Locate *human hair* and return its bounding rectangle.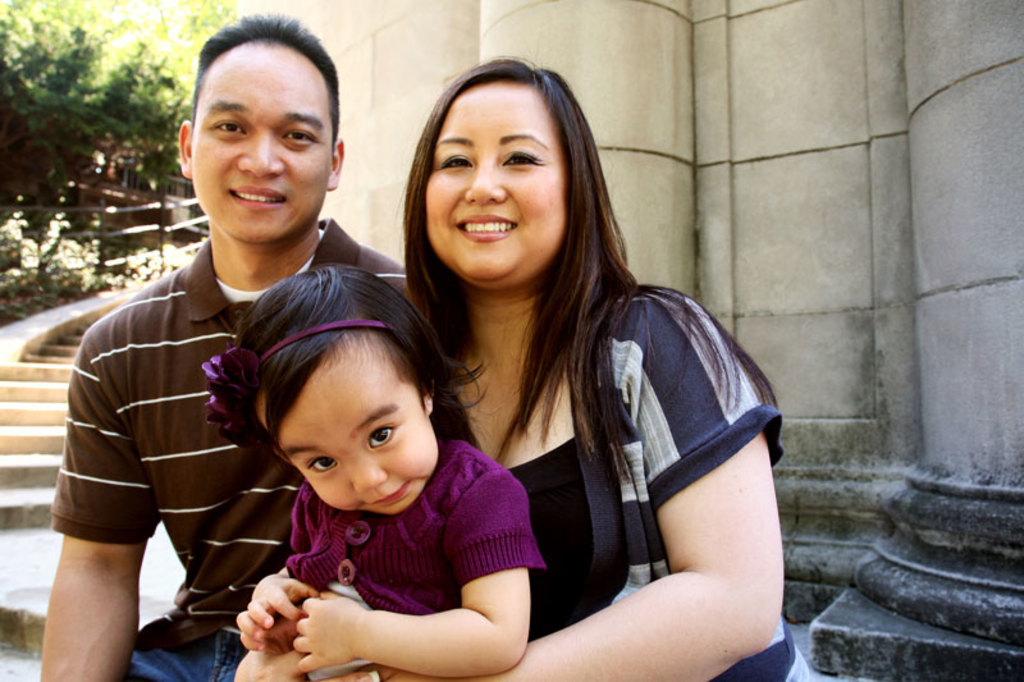
{"left": 183, "top": 12, "right": 342, "bottom": 145}.
